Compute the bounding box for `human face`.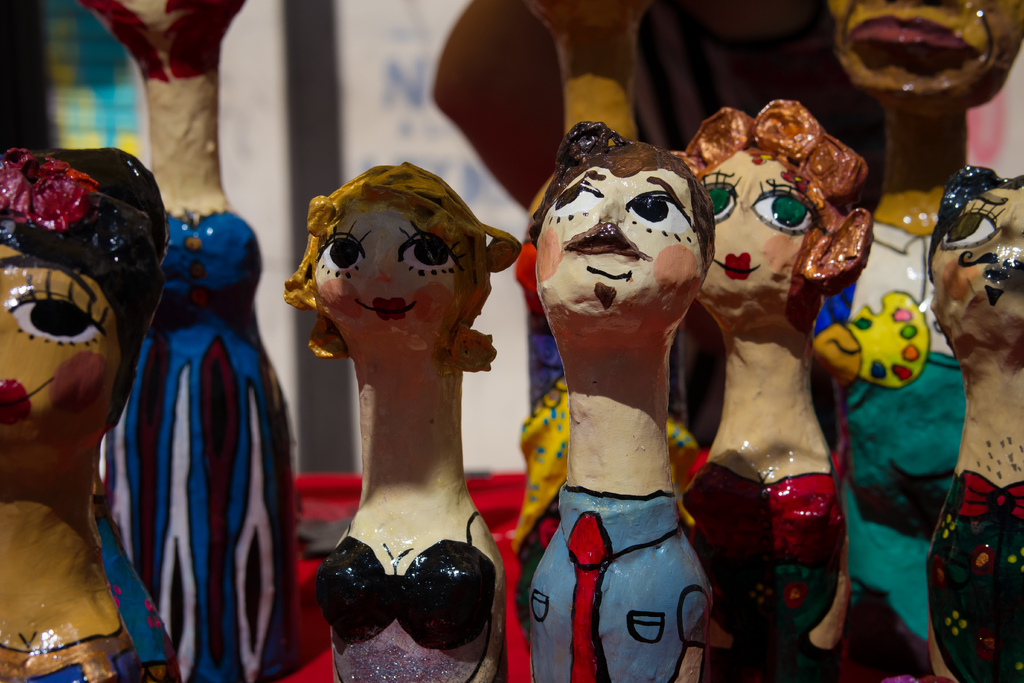
left=705, top=151, right=826, bottom=309.
